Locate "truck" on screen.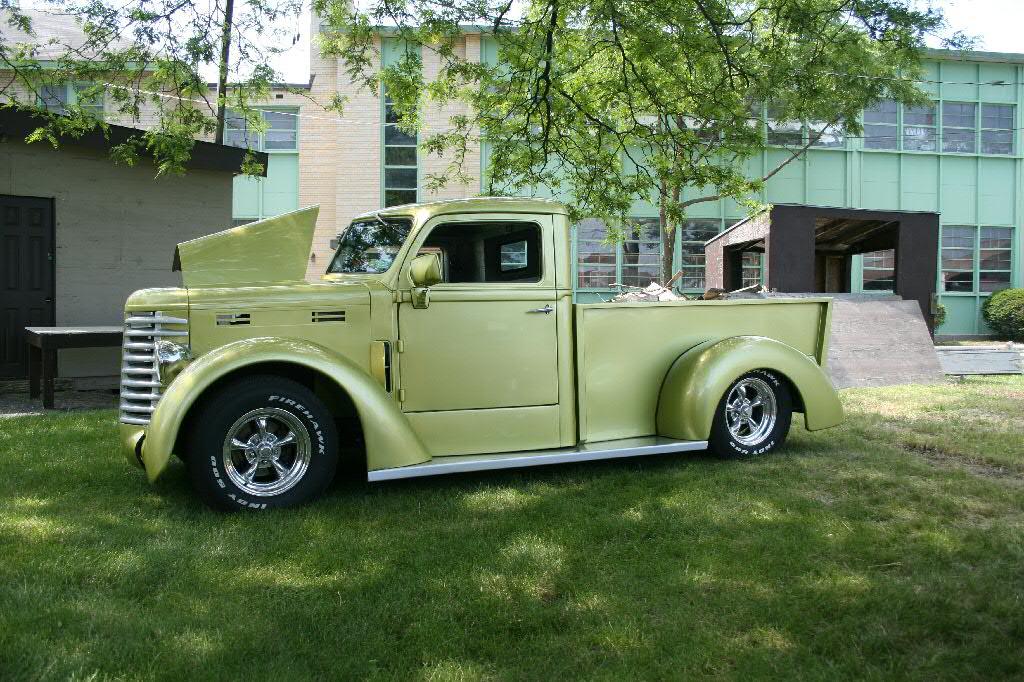
On screen at select_region(98, 196, 832, 521).
